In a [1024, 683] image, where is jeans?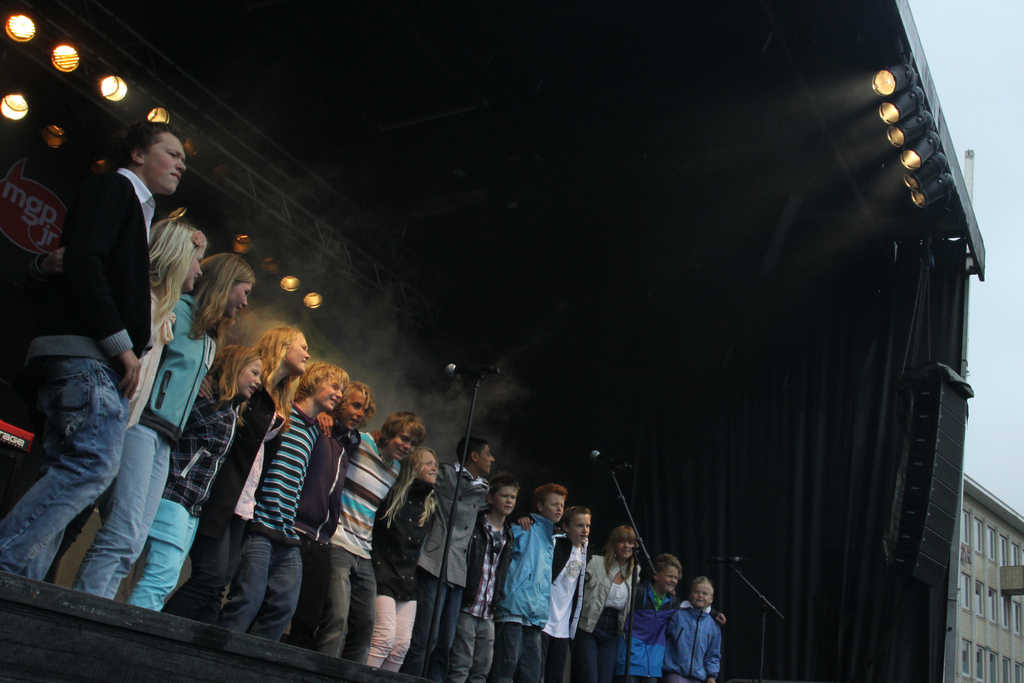
(x1=12, y1=379, x2=168, y2=616).
